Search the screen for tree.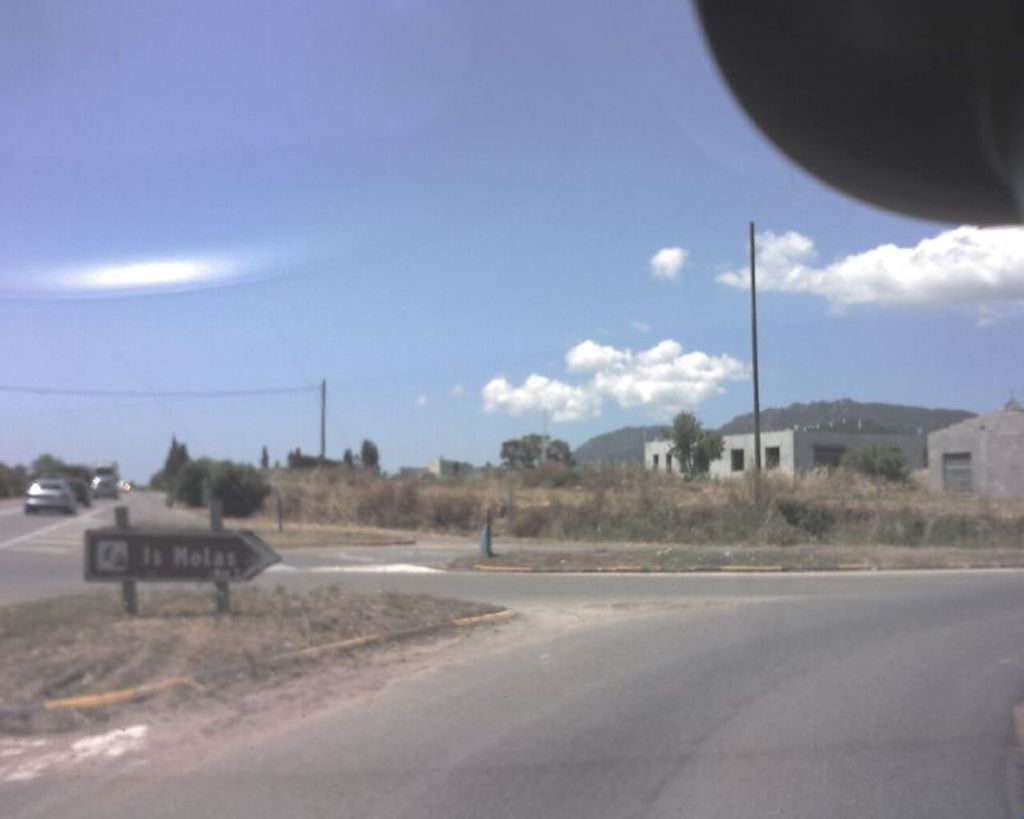
Found at Rect(256, 436, 269, 471).
